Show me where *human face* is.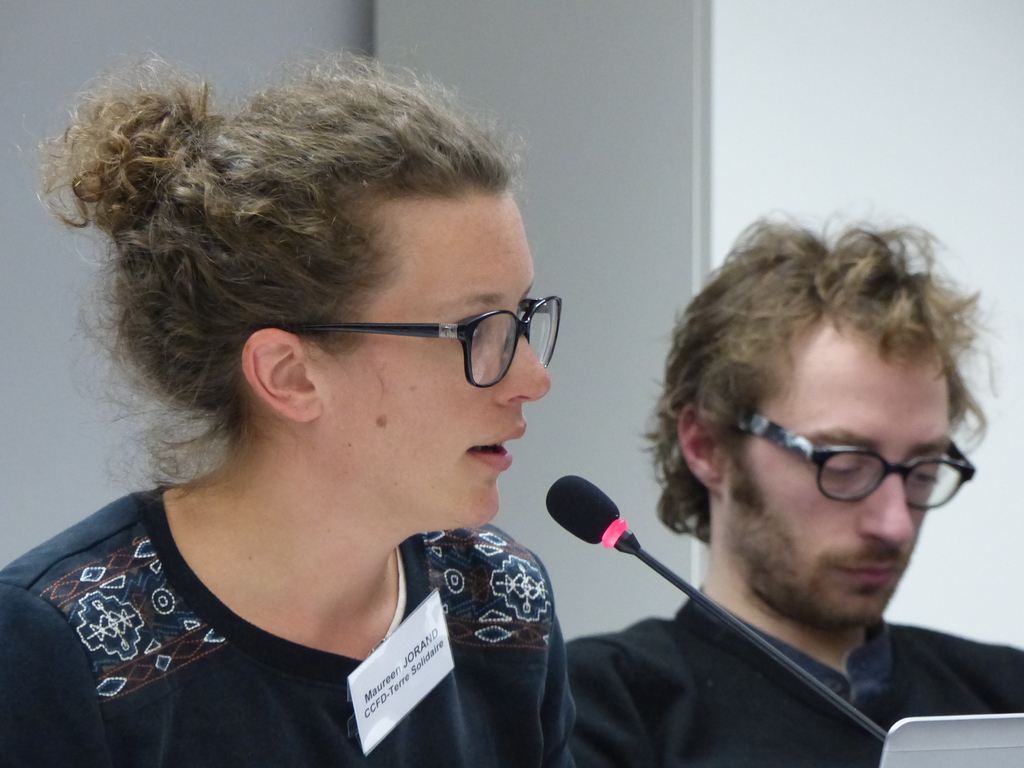
*human face* is at box(308, 193, 551, 532).
